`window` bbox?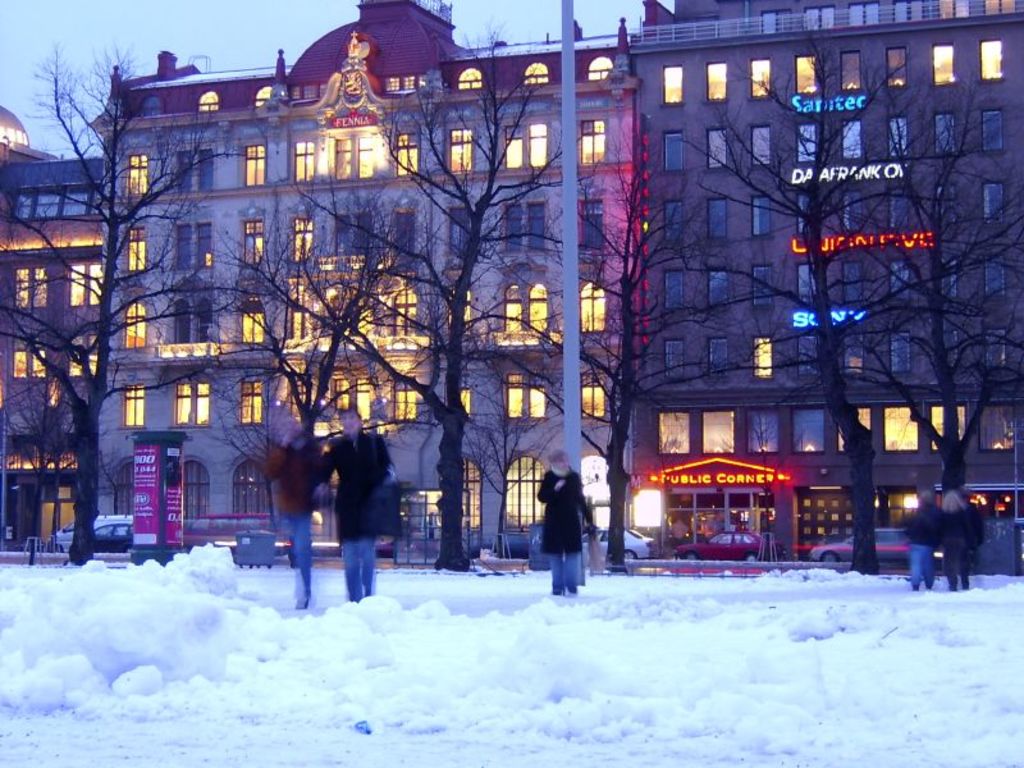
983:402:1011:457
